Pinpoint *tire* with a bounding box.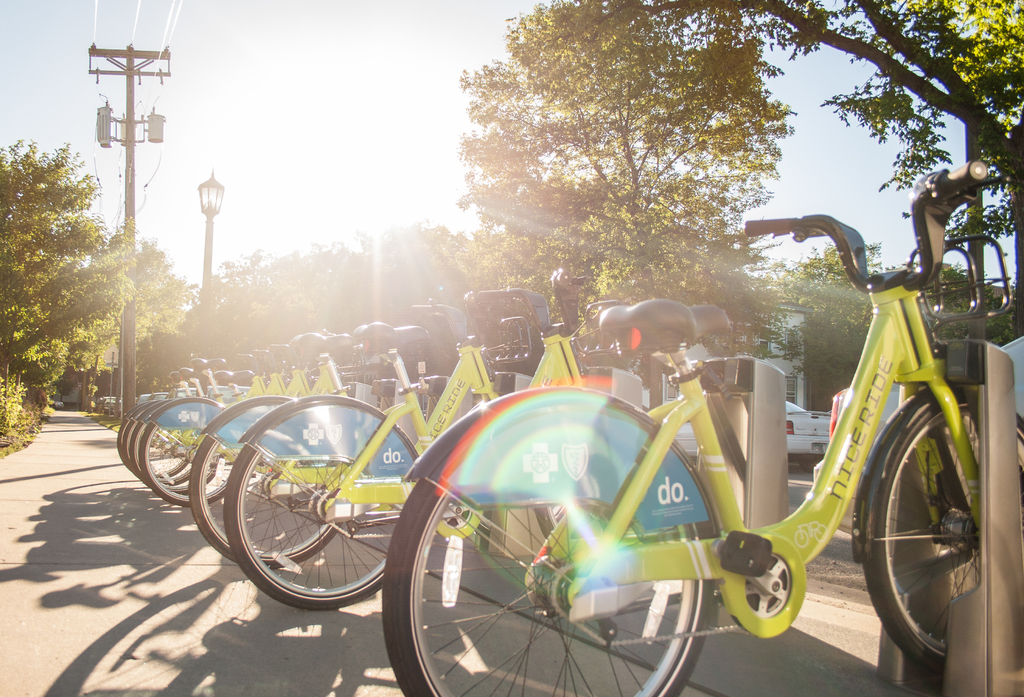
bbox=[228, 401, 421, 616].
